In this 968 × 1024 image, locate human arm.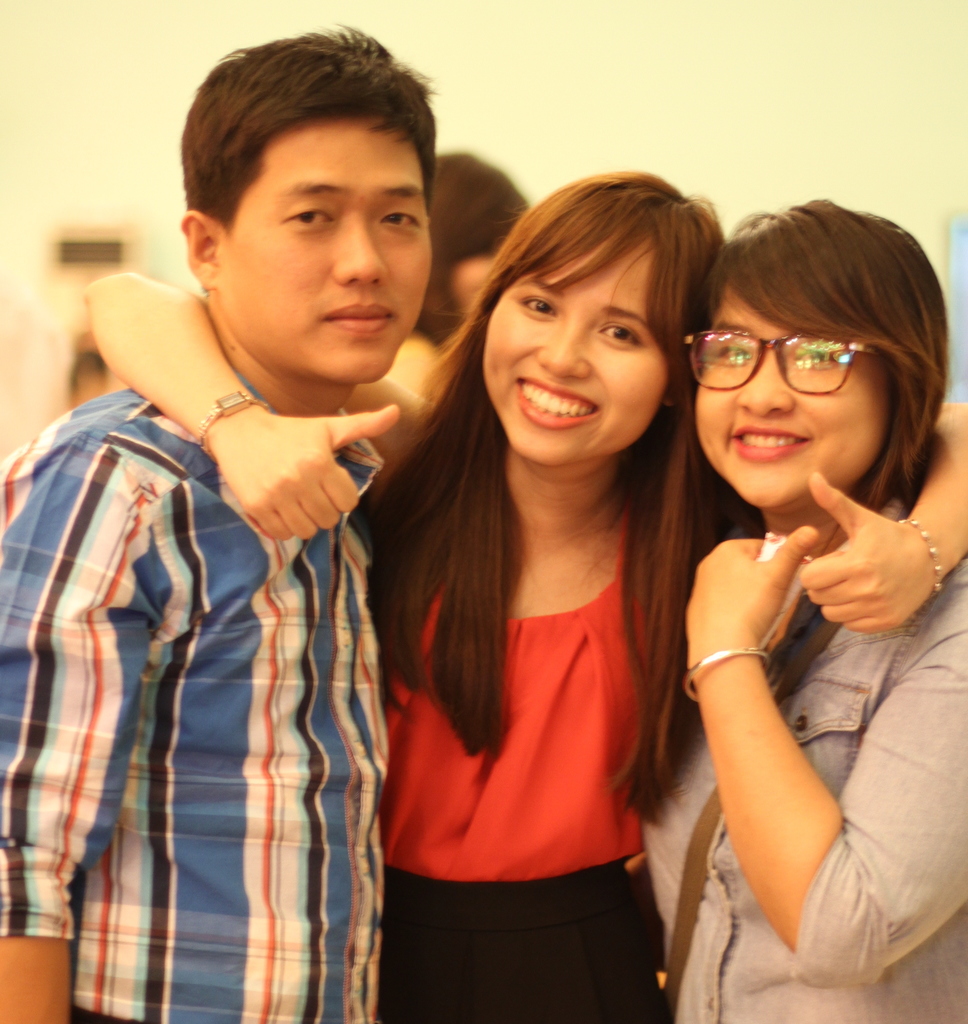
Bounding box: (x1=798, y1=403, x2=967, y2=634).
